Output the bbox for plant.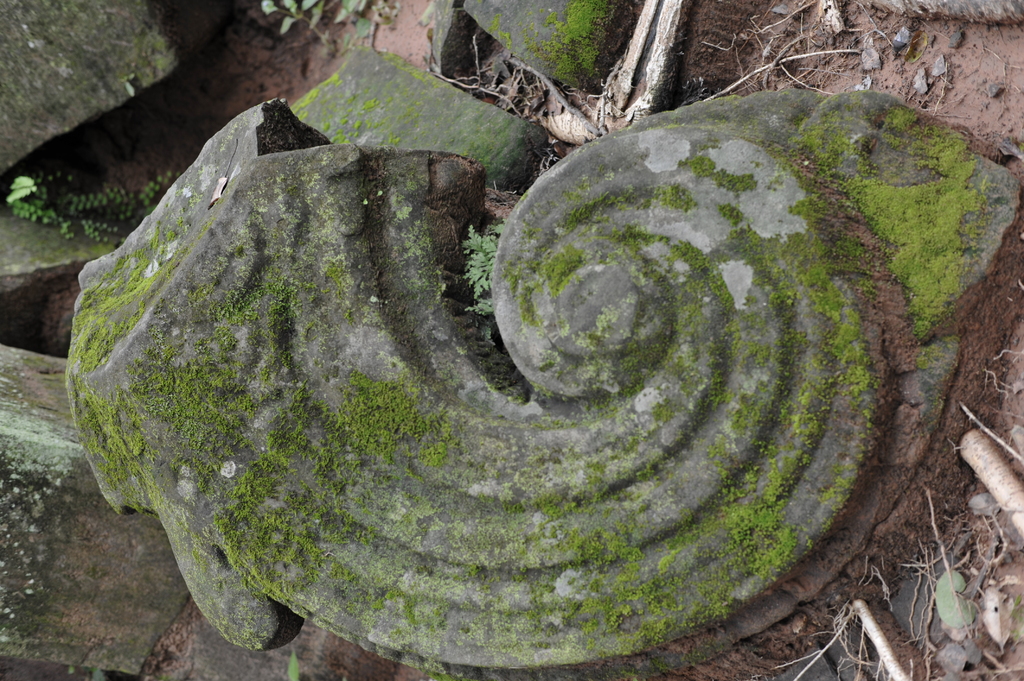
region(459, 223, 502, 313).
